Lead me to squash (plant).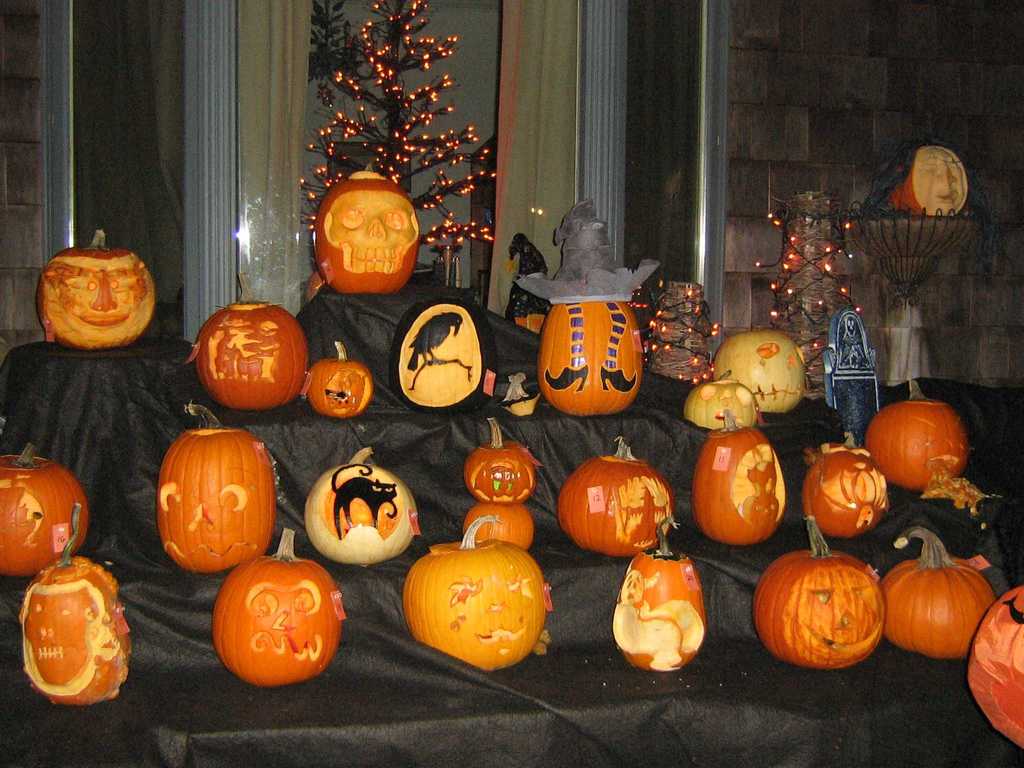
Lead to pyautogui.locateOnScreen(690, 410, 789, 548).
